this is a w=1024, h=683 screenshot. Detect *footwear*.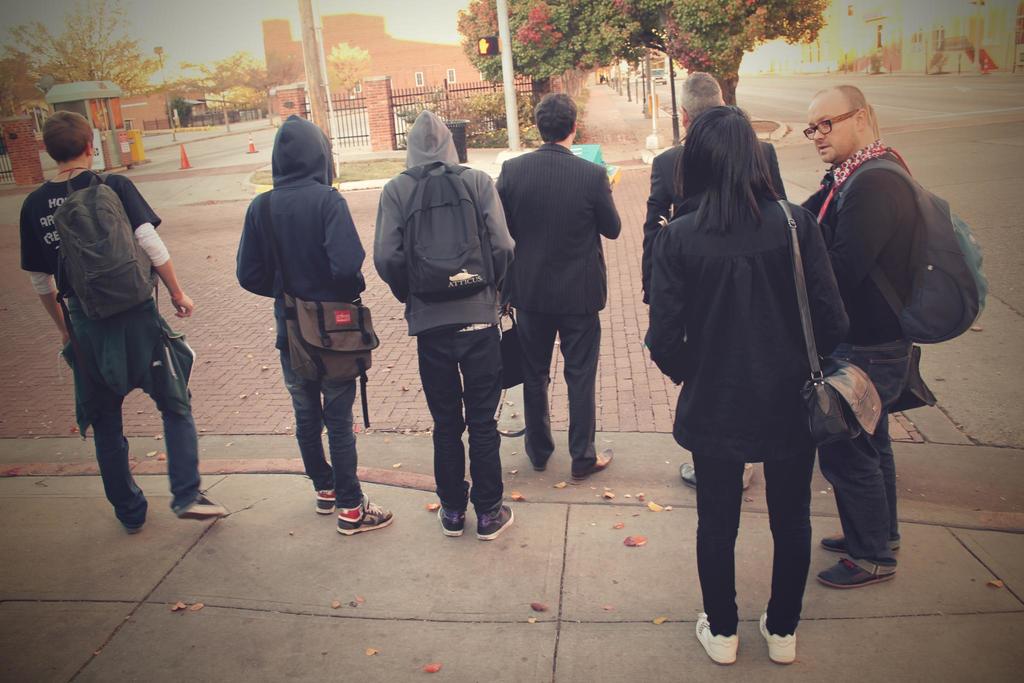
(819,556,896,588).
